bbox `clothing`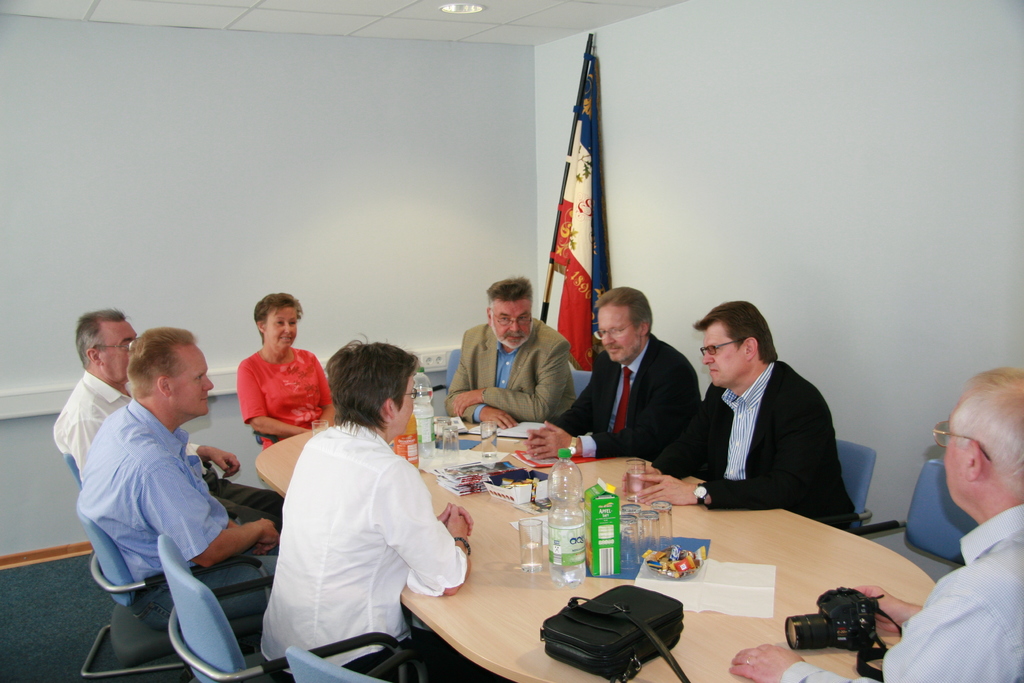
776, 502, 1023, 682
